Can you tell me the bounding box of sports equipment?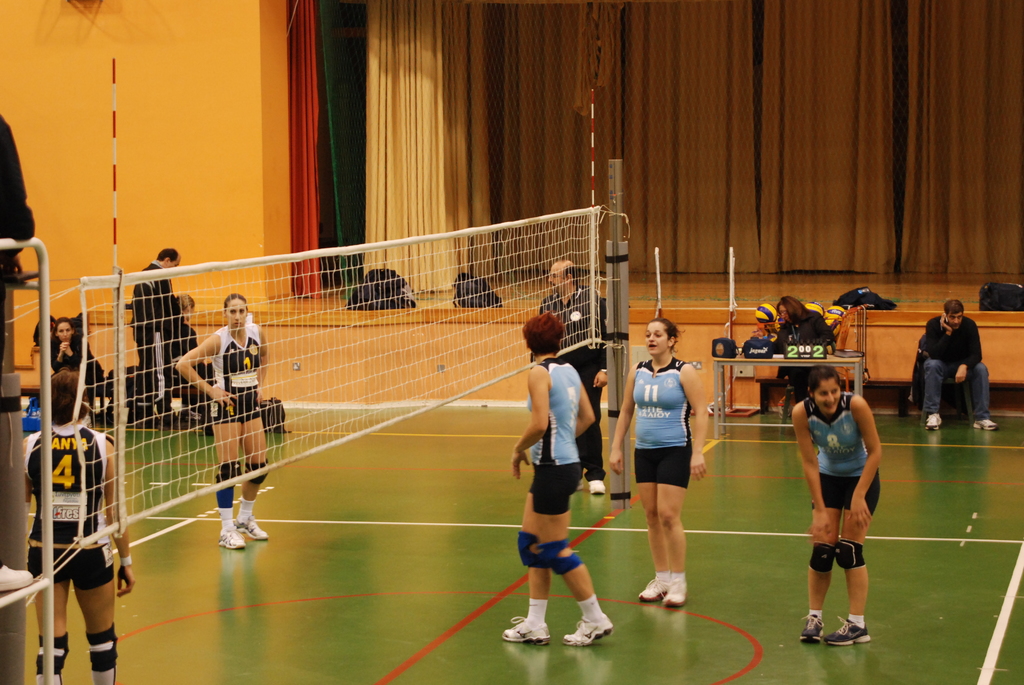
region(514, 531, 545, 571).
